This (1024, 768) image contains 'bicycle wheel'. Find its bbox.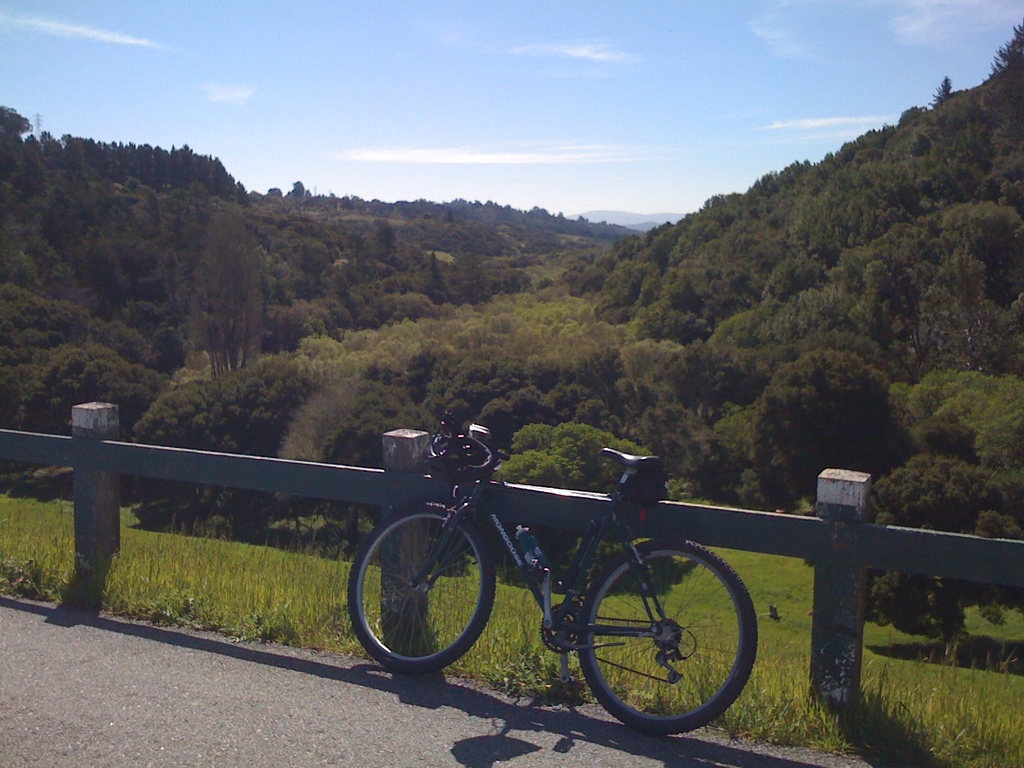
{"x1": 578, "y1": 533, "x2": 758, "y2": 734}.
